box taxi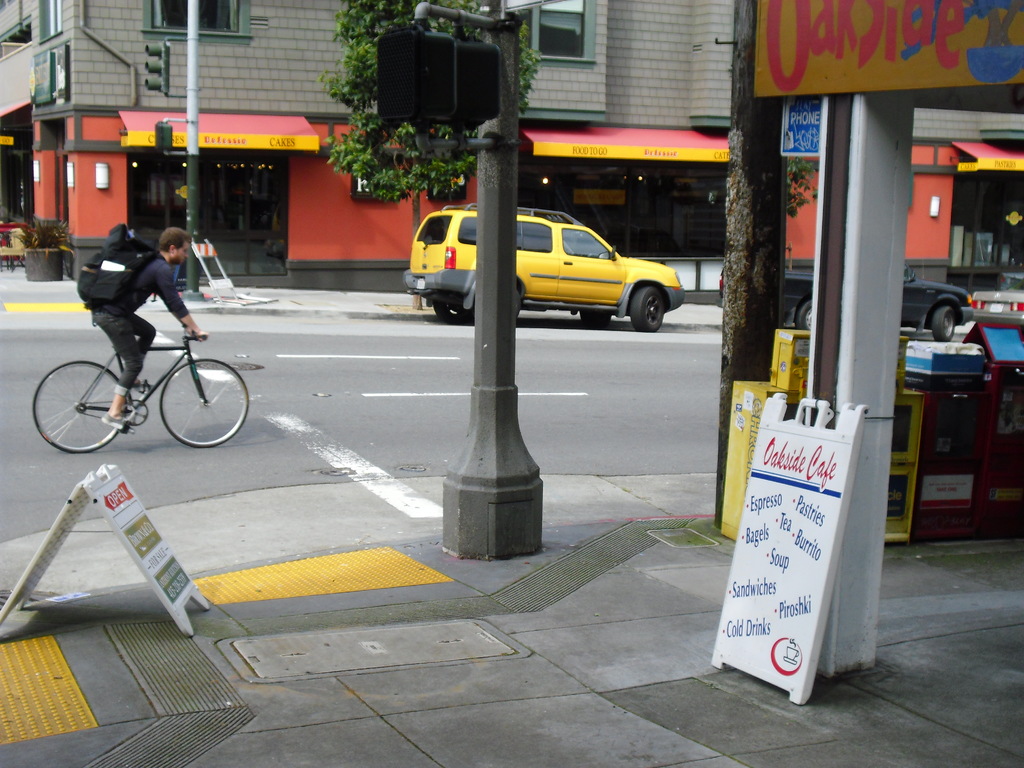
bbox(392, 189, 686, 321)
